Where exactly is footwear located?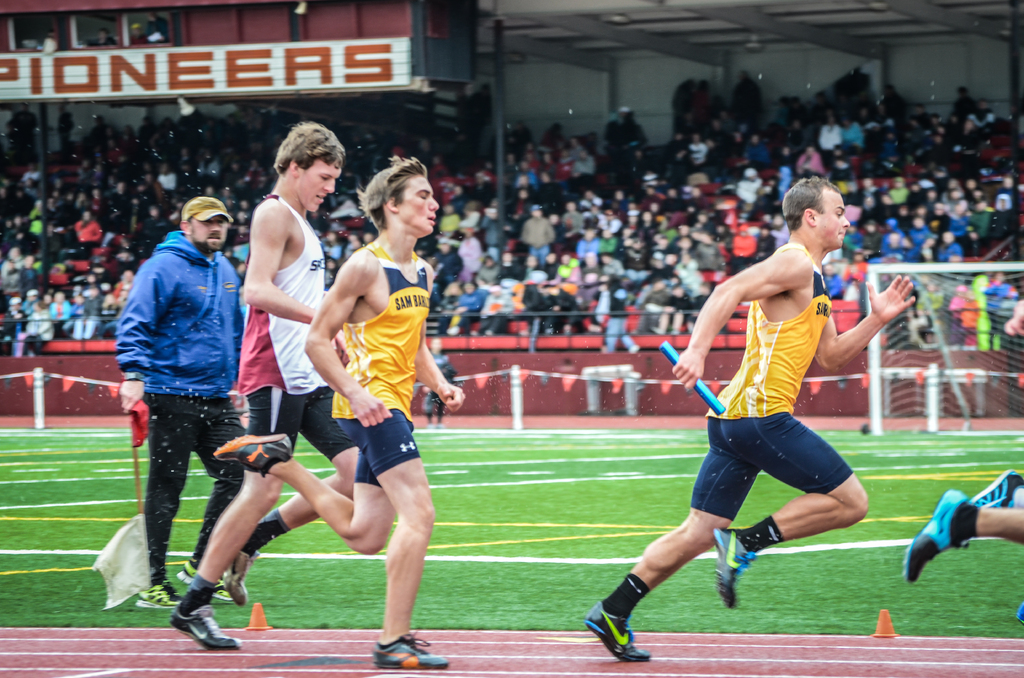
Its bounding box is {"left": 375, "top": 633, "right": 445, "bottom": 676}.
